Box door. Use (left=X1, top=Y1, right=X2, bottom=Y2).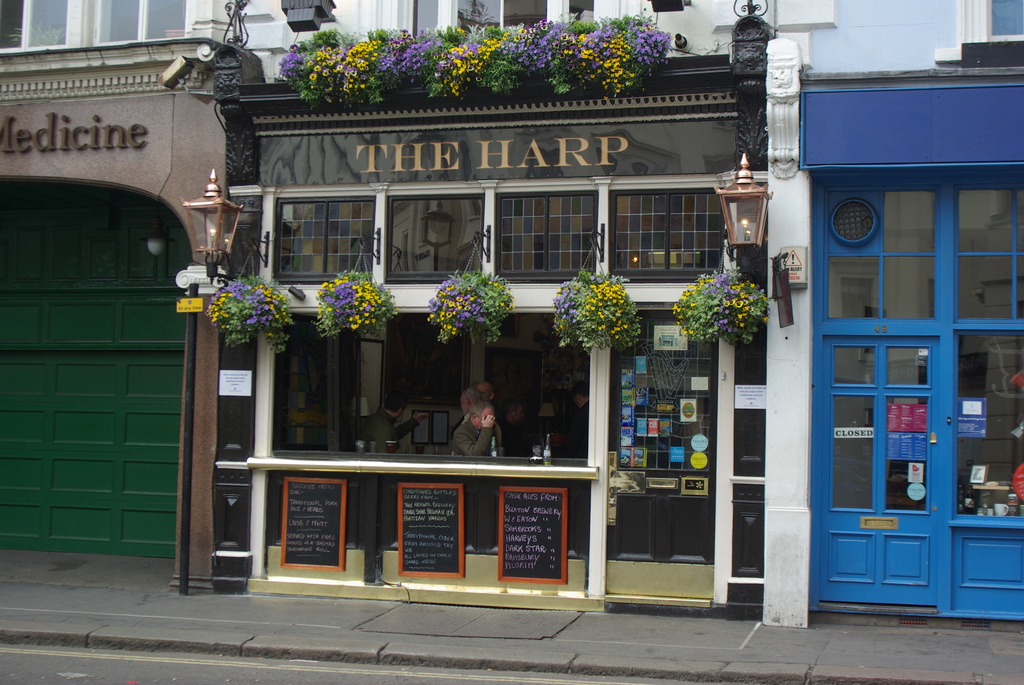
(left=607, top=312, right=715, bottom=599).
